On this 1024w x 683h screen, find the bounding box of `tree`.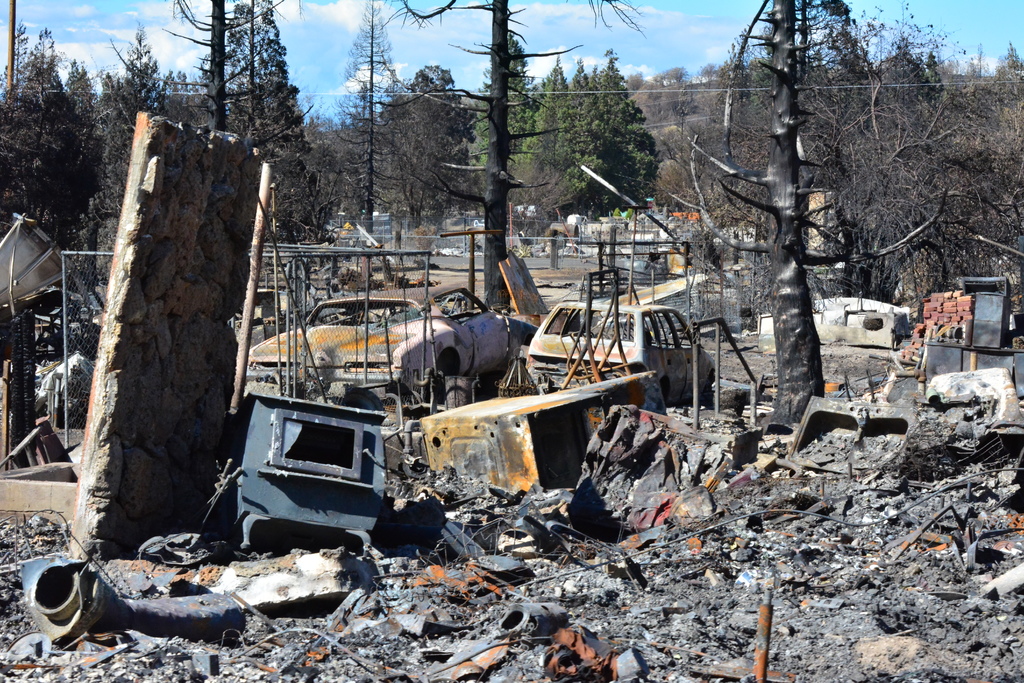
Bounding box: x1=322, y1=0, x2=404, y2=244.
